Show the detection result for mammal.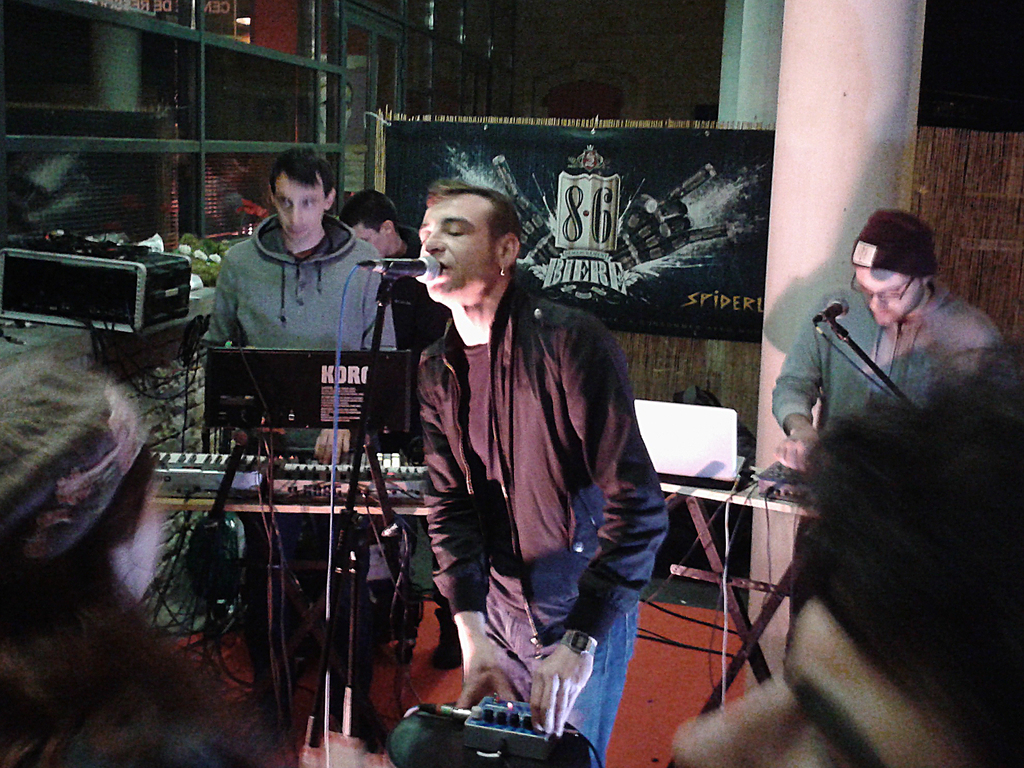
region(769, 204, 1000, 628).
